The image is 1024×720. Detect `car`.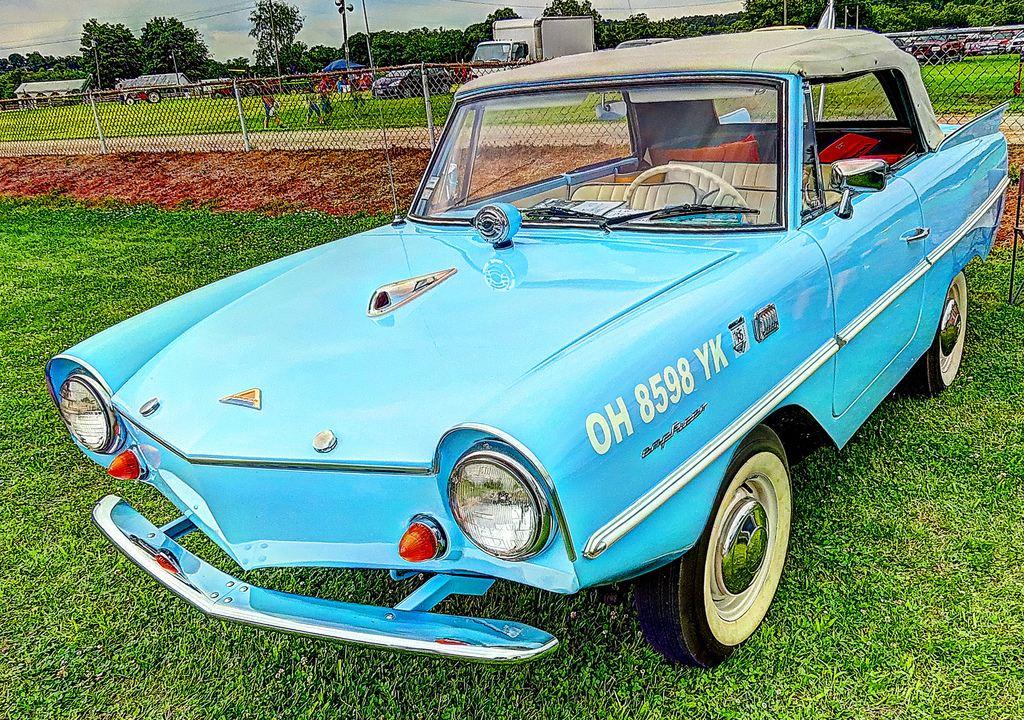
Detection: [617, 32, 673, 50].
